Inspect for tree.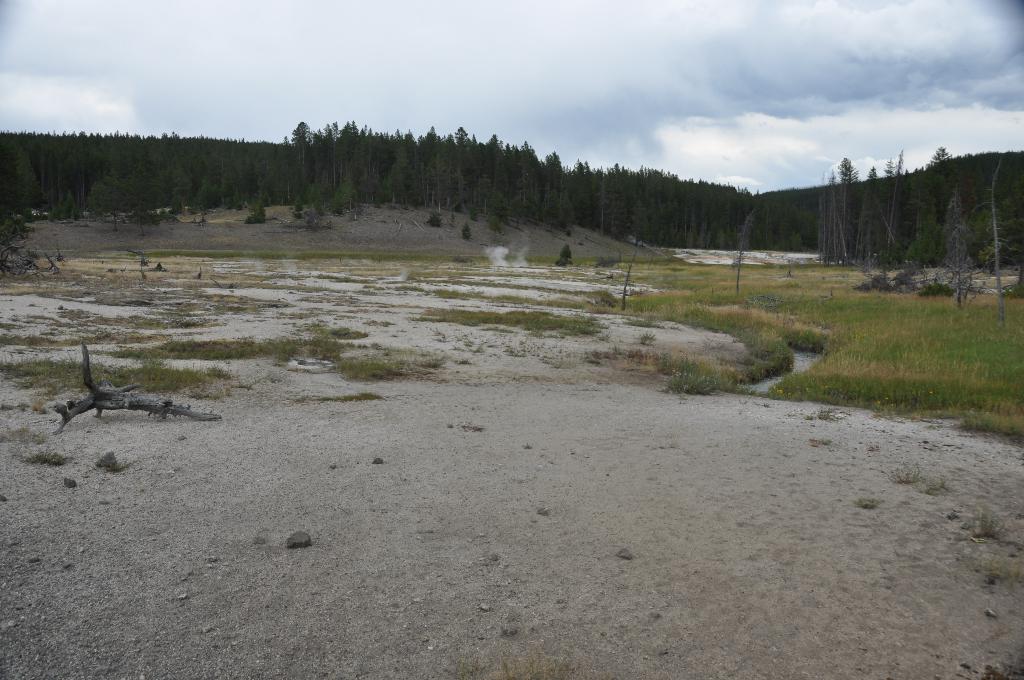
Inspection: (335, 170, 356, 211).
